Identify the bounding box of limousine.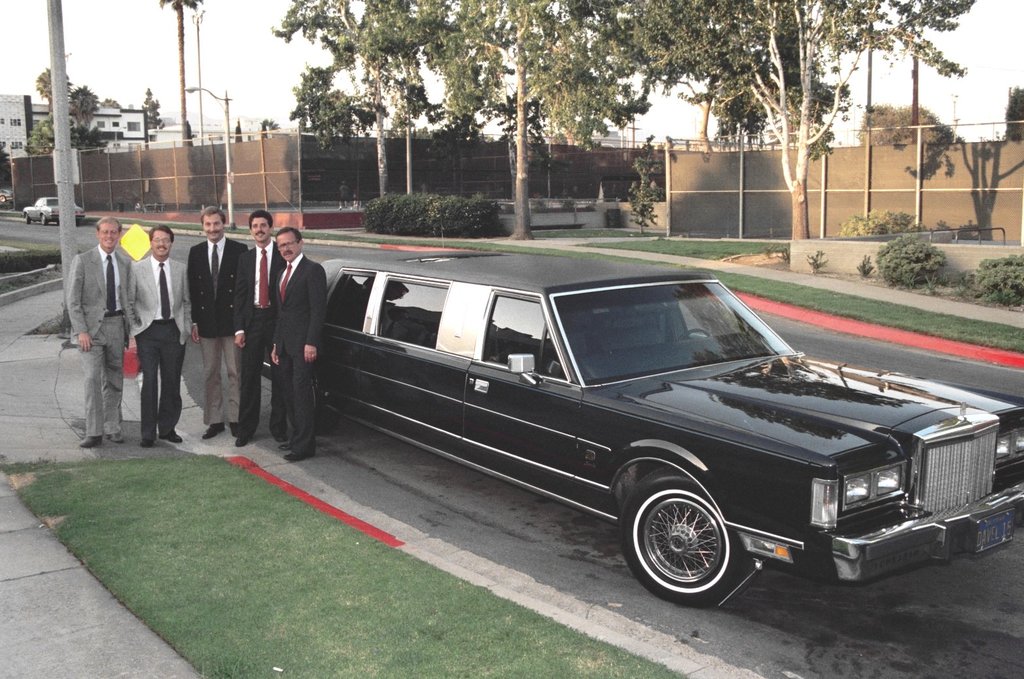
{"left": 262, "top": 255, "right": 1023, "bottom": 609}.
